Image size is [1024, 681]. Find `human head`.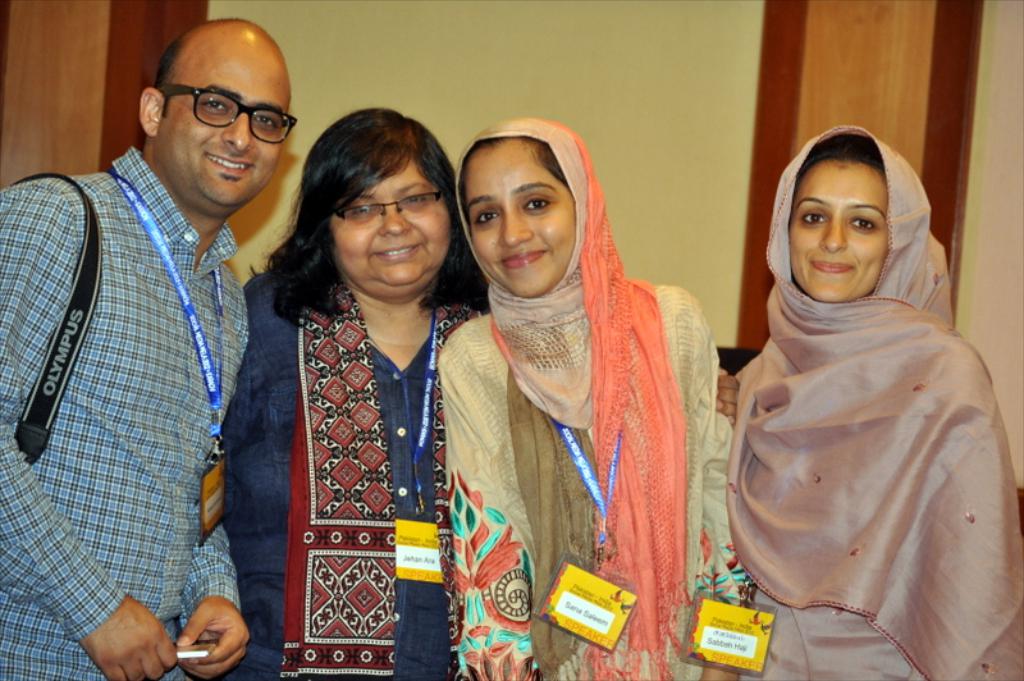
bbox(457, 114, 602, 288).
